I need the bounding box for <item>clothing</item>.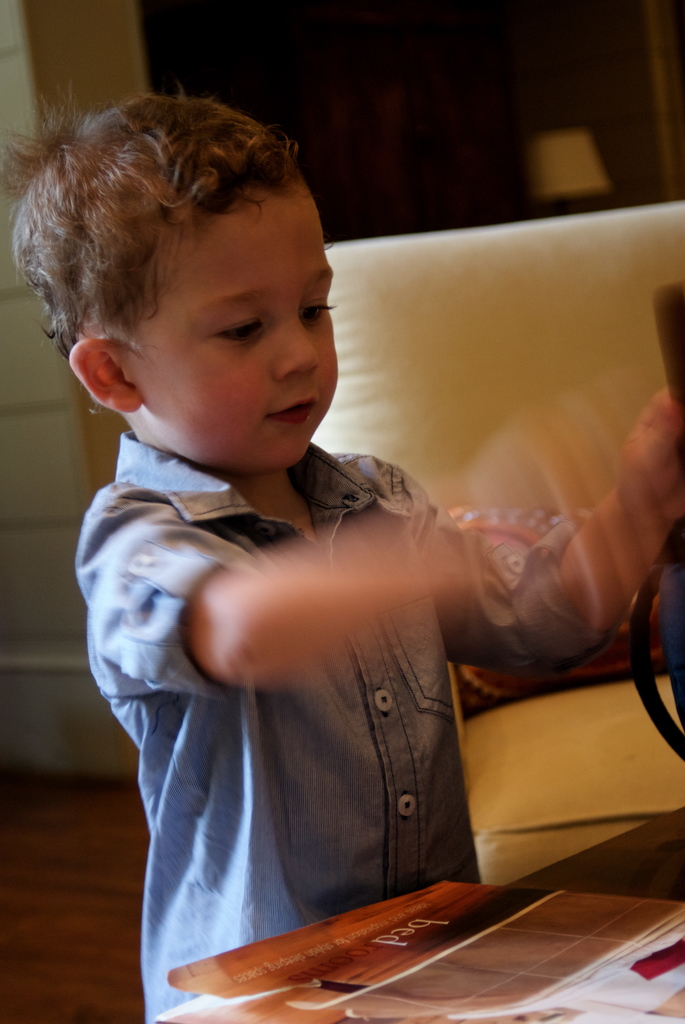
Here it is: bbox(61, 439, 569, 1020).
